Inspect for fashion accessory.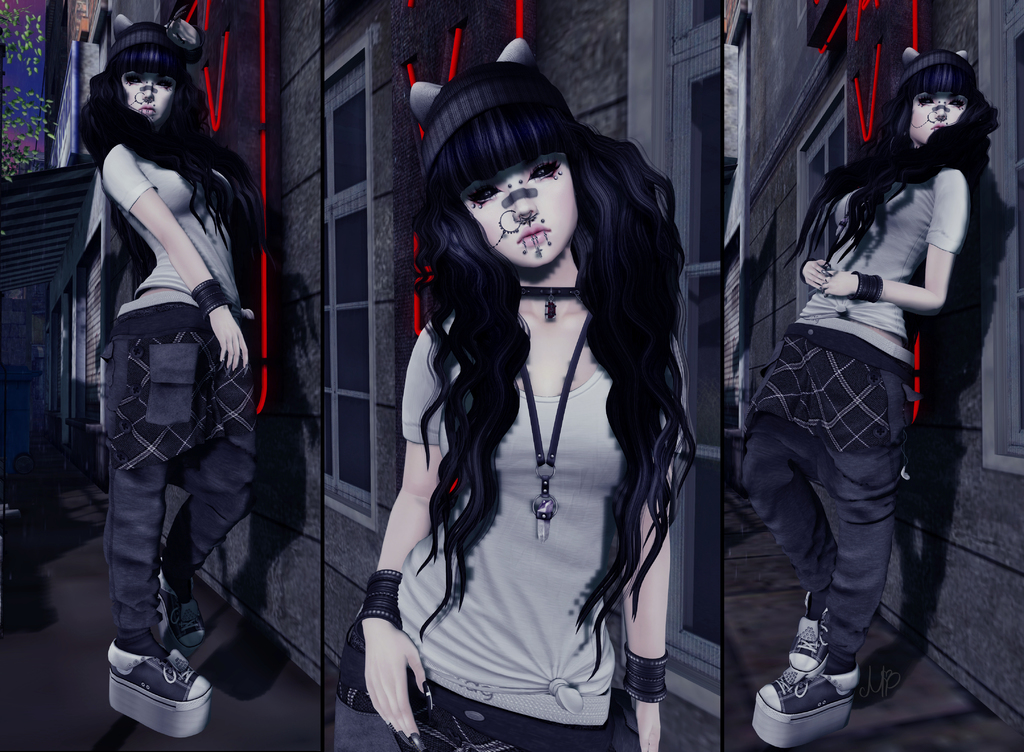
Inspection: region(848, 270, 884, 301).
